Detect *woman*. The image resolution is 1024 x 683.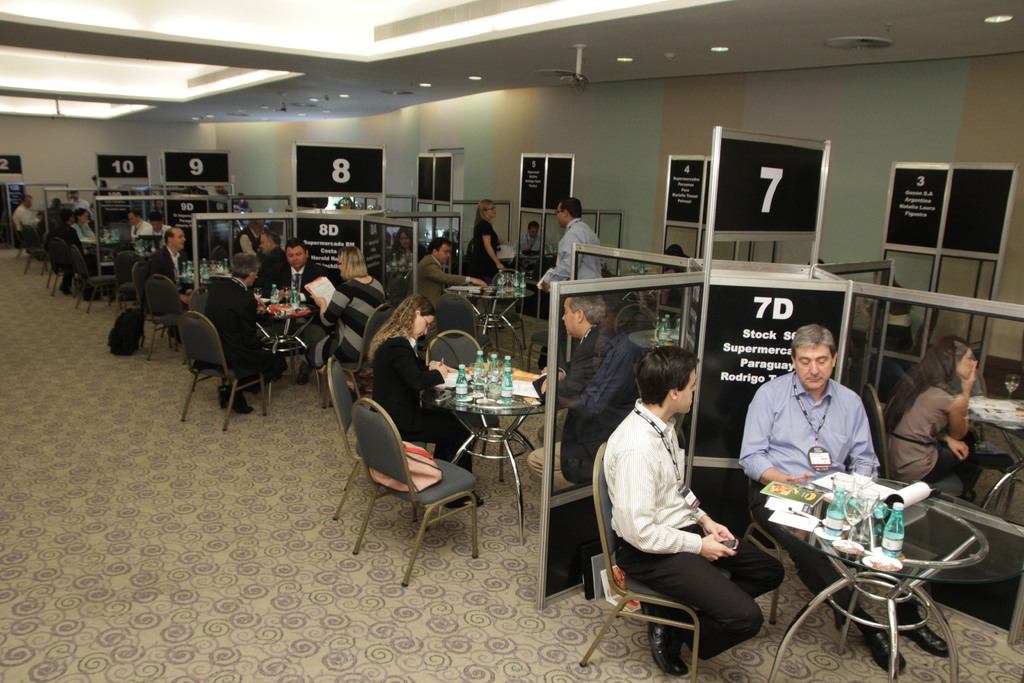
x1=366, y1=290, x2=484, y2=506.
